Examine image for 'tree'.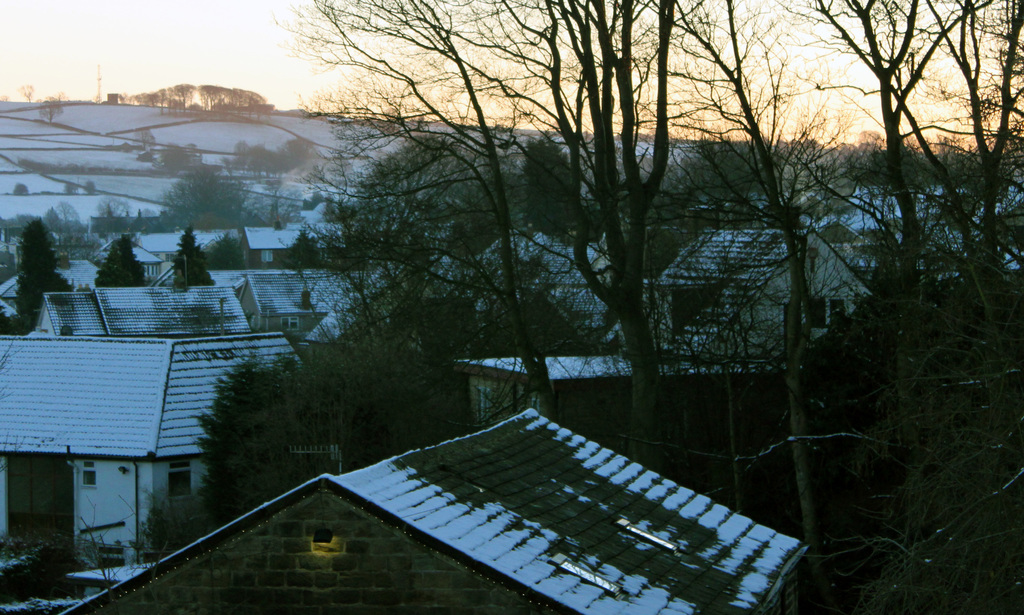
Examination result: (left=191, top=83, right=267, bottom=114).
